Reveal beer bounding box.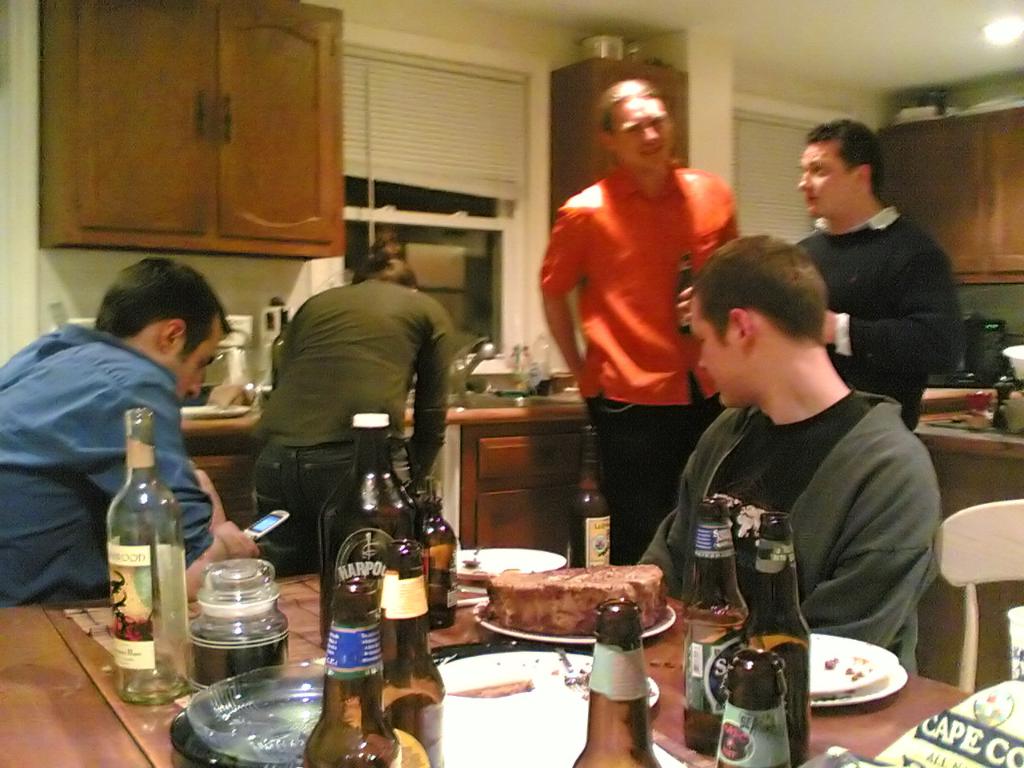
Revealed: bbox=(106, 408, 198, 718).
